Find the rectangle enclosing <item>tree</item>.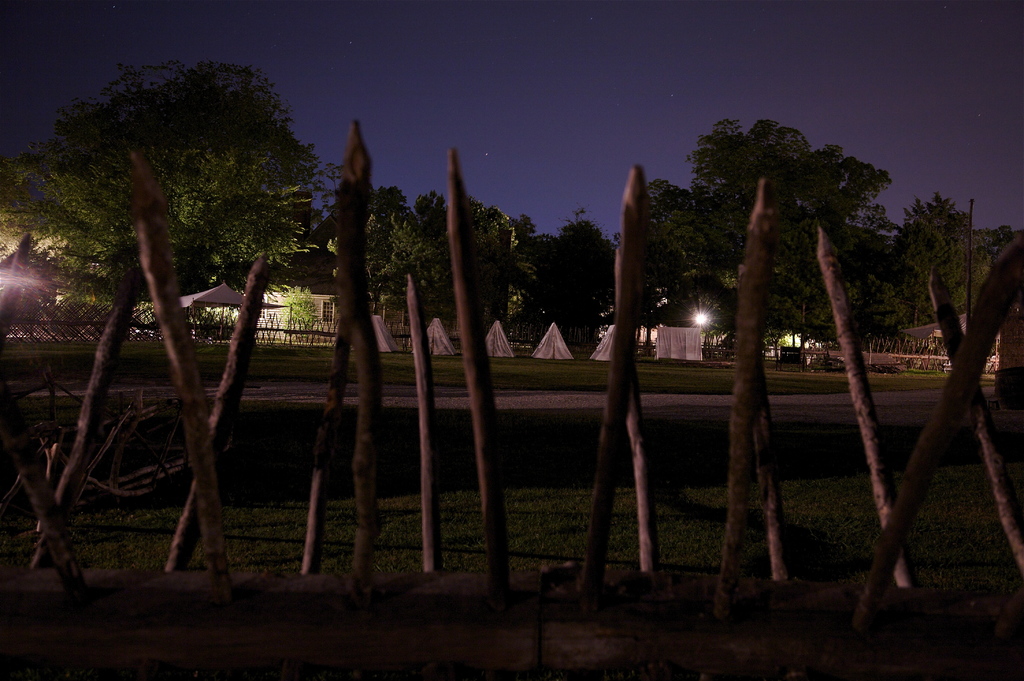
bbox=(856, 186, 1023, 361).
